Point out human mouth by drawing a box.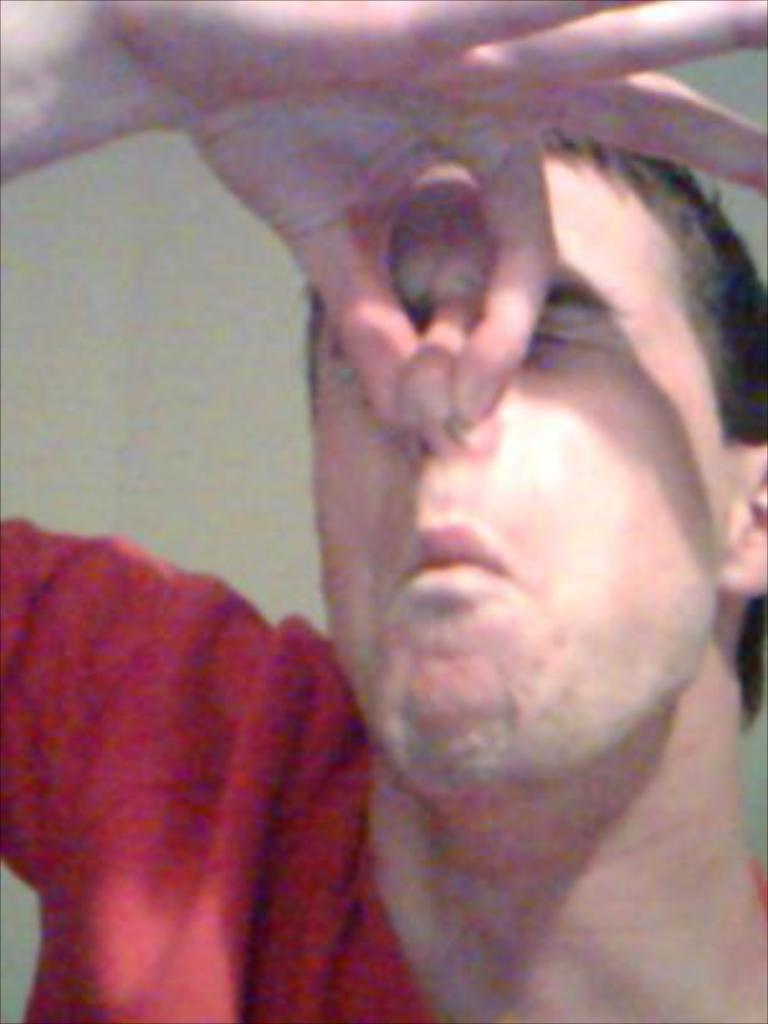
detection(387, 499, 507, 612).
